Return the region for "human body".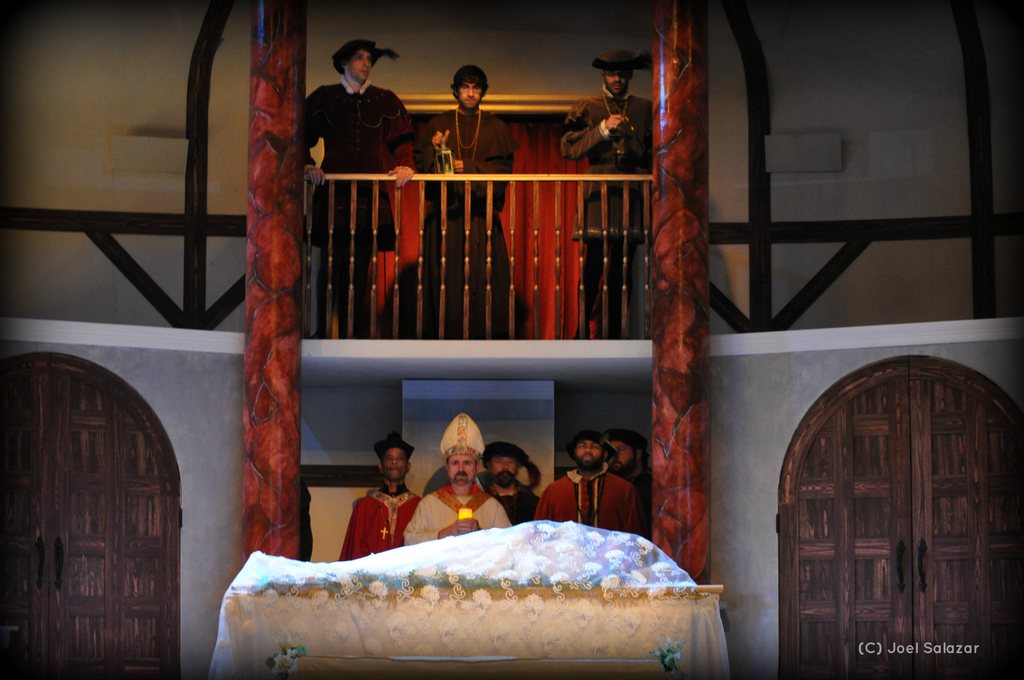
{"x1": 413, "y1": 70, "x2": 519, "y2": 334}.
